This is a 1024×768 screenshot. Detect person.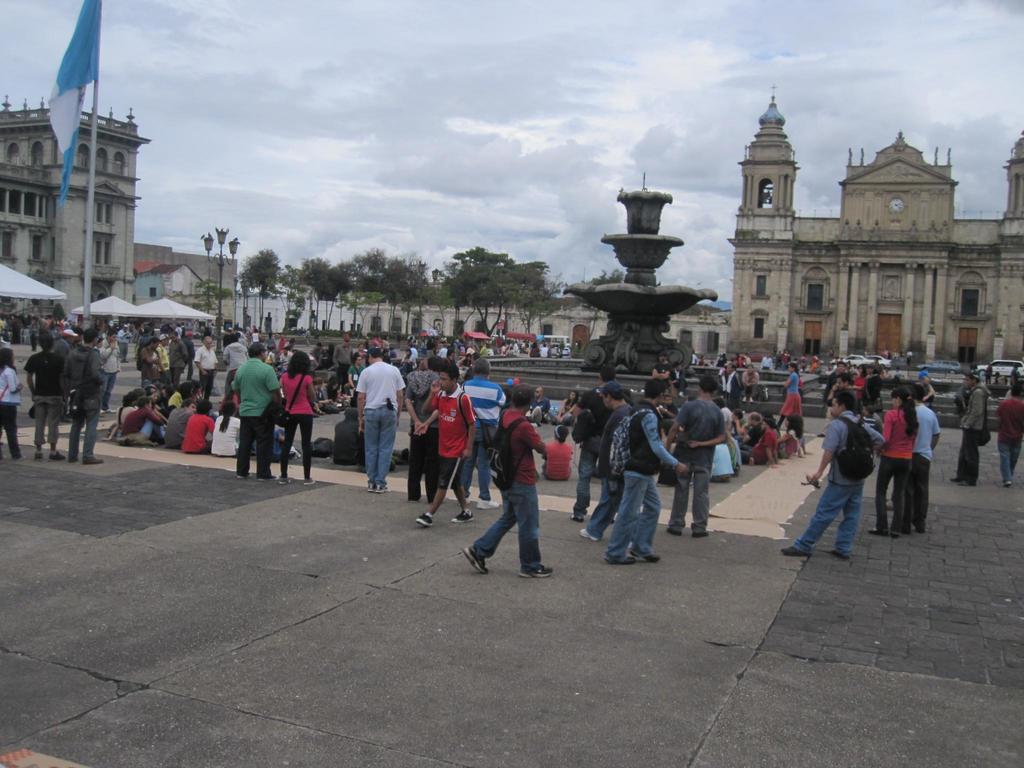
462, 383, 551, 579.
